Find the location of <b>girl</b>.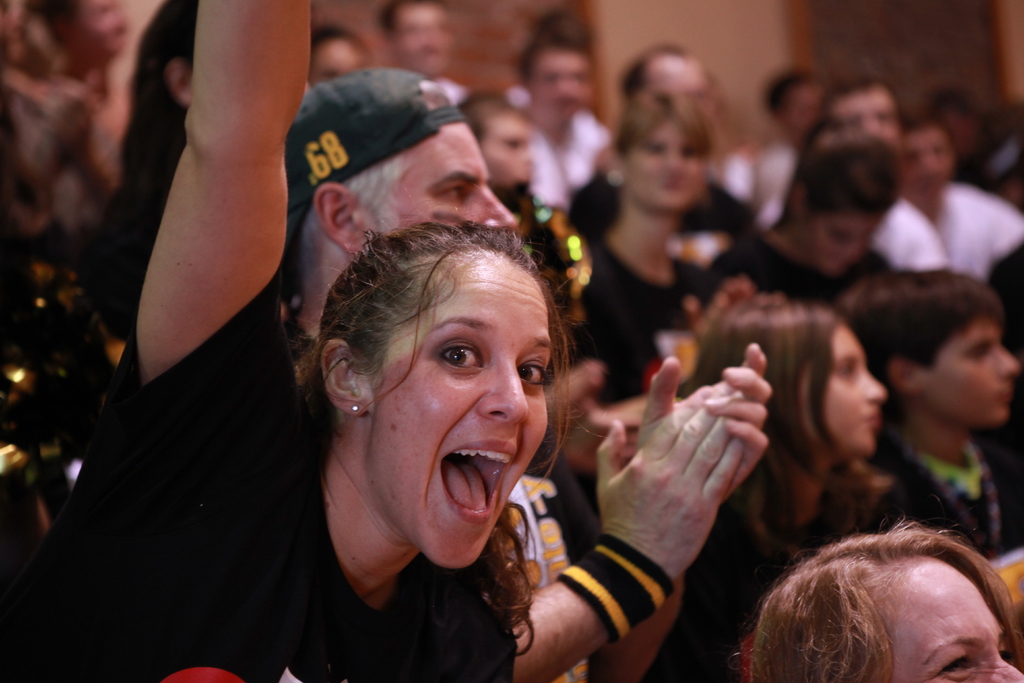
Location: (left=643, top=294, right=902, bottom=682).
